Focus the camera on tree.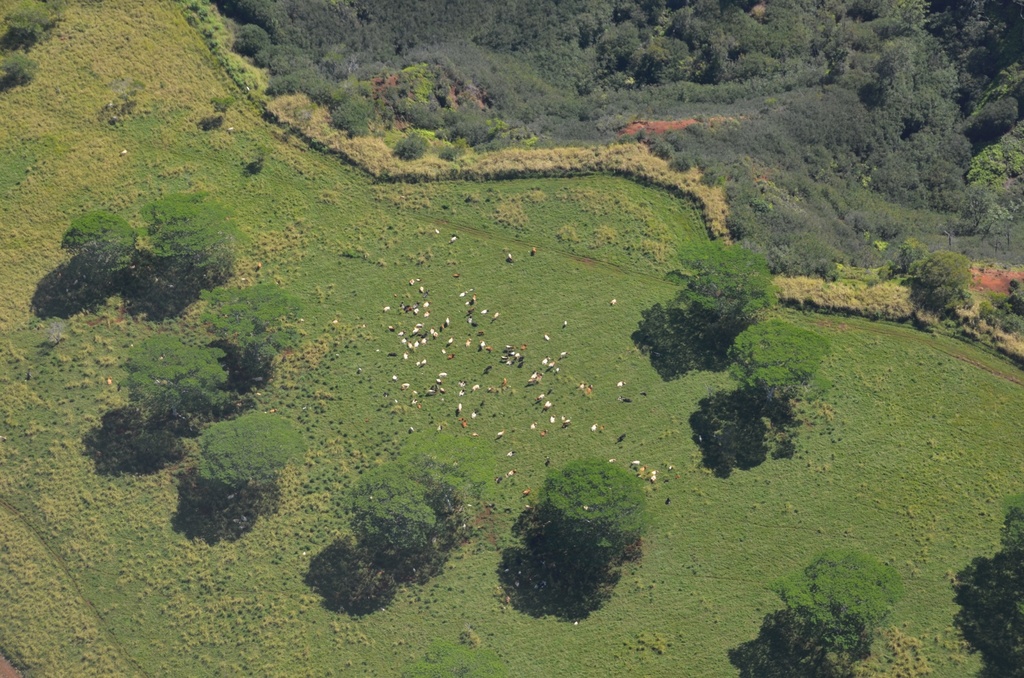
Focus region: x1=48 y1=202 x2=136 y2=284.
